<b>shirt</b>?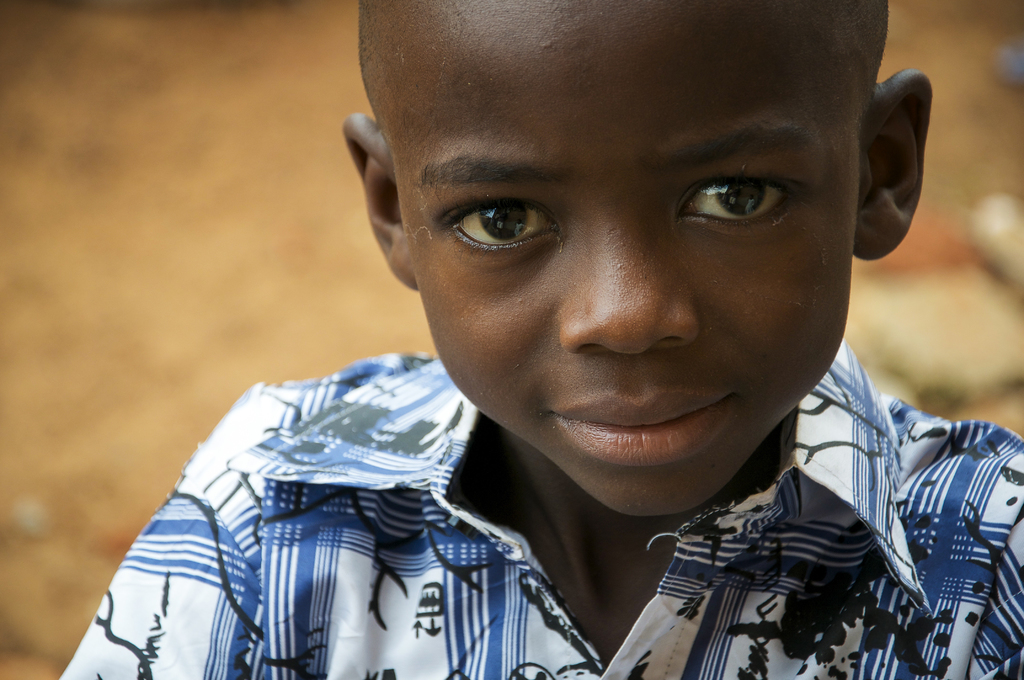
box(58, 342, 1023, 679)
